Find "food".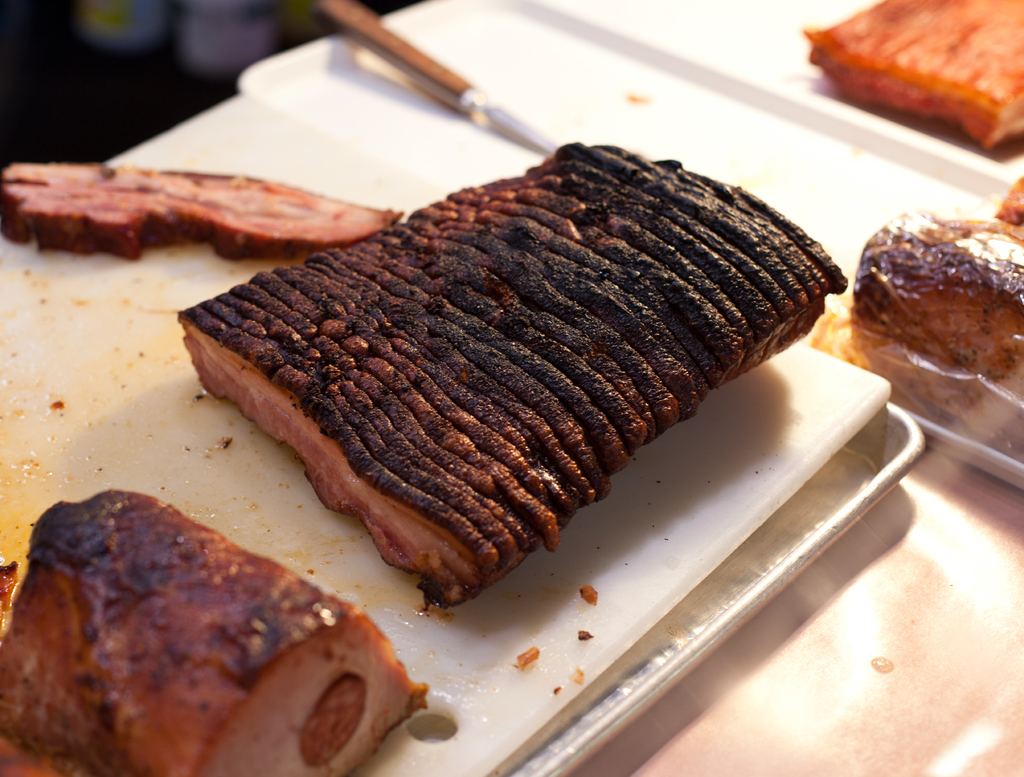
box(0, 163, 403, 258).
